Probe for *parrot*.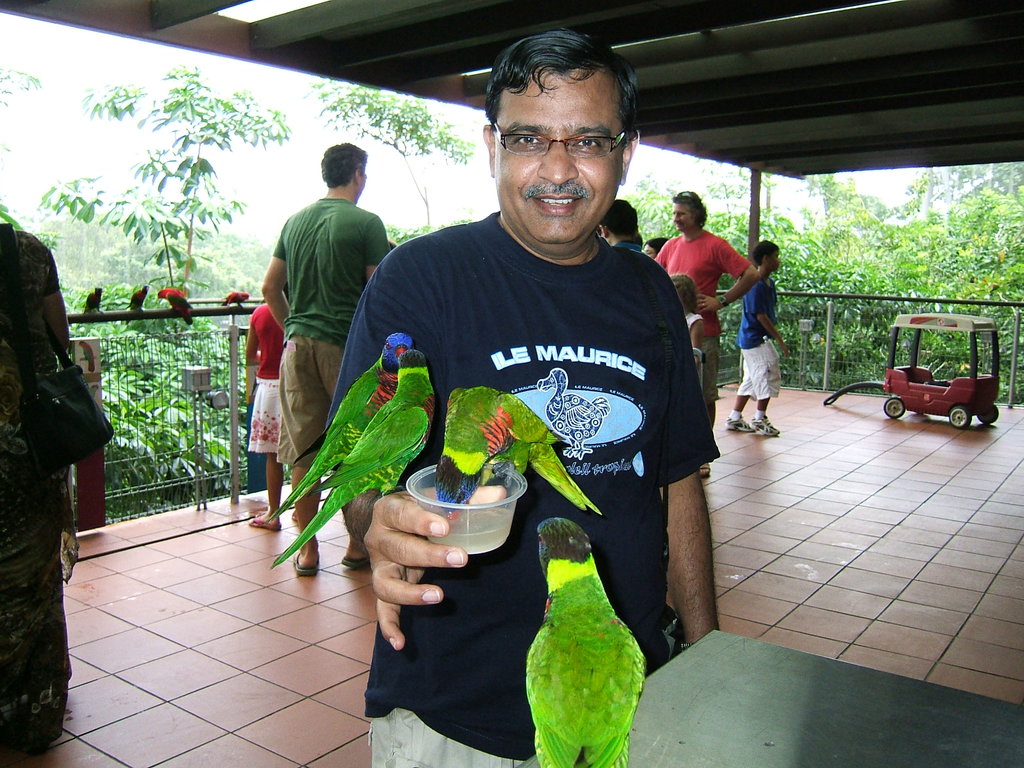
Probe result: x1=161 y1=288 x2=196 y2=325.
